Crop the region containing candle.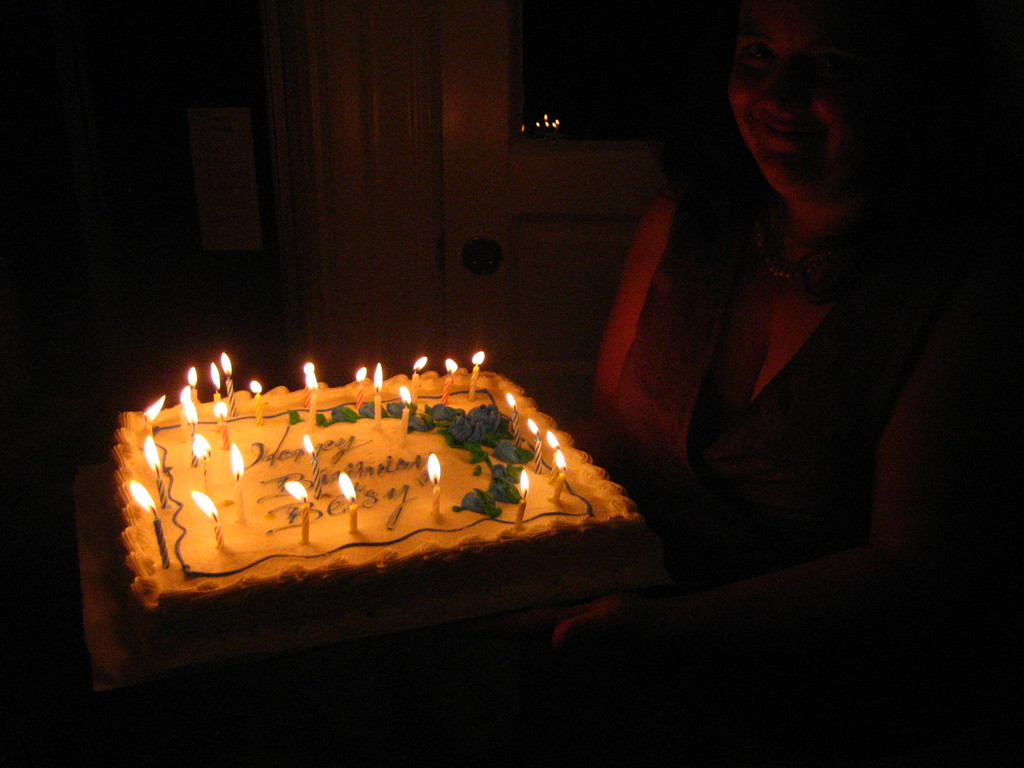
Crop region: bbox(516, 471, 527, 531).
